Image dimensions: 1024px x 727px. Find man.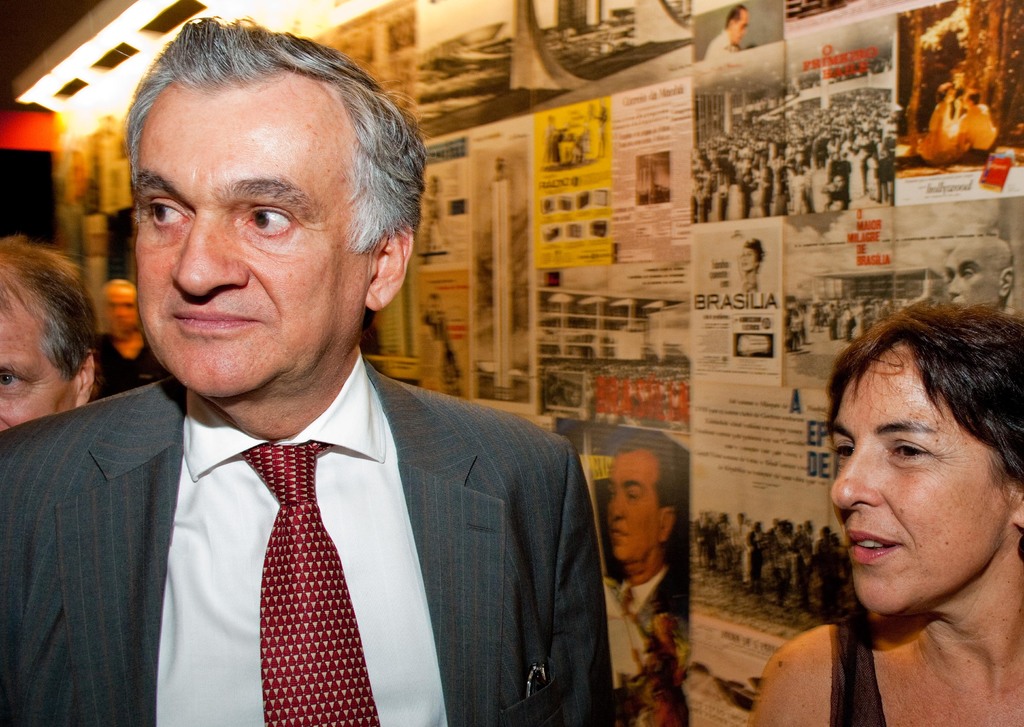
0 225 96 436.
